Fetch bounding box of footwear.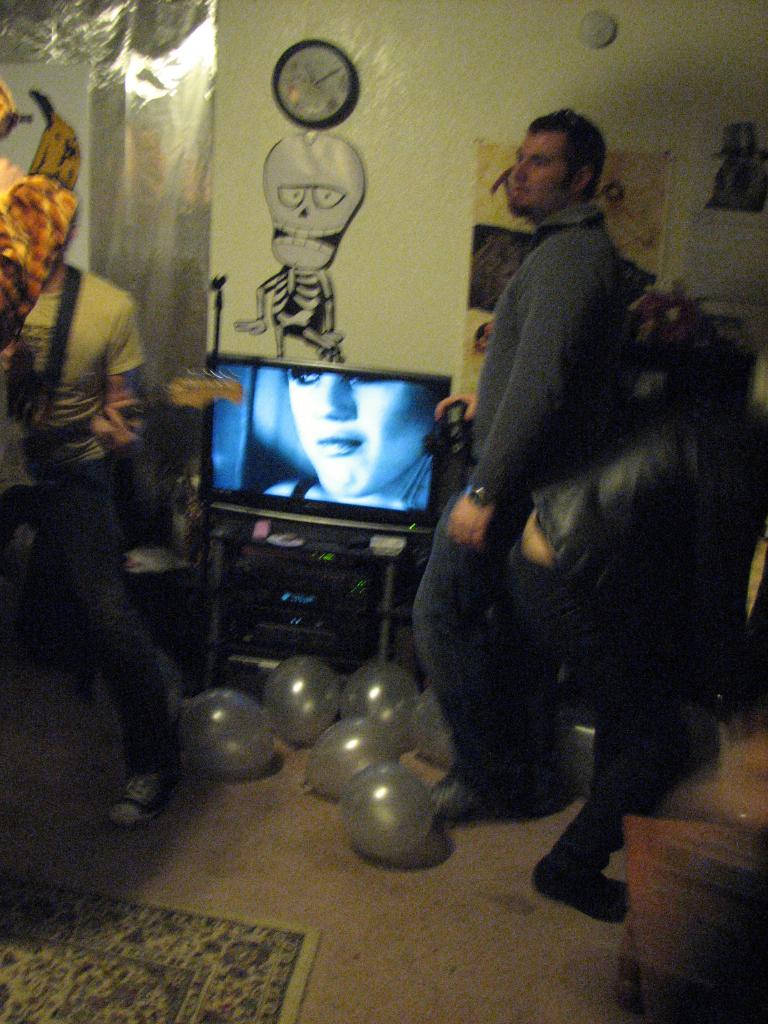
Bbox: <region>106, 767, 157, 822</region>.
